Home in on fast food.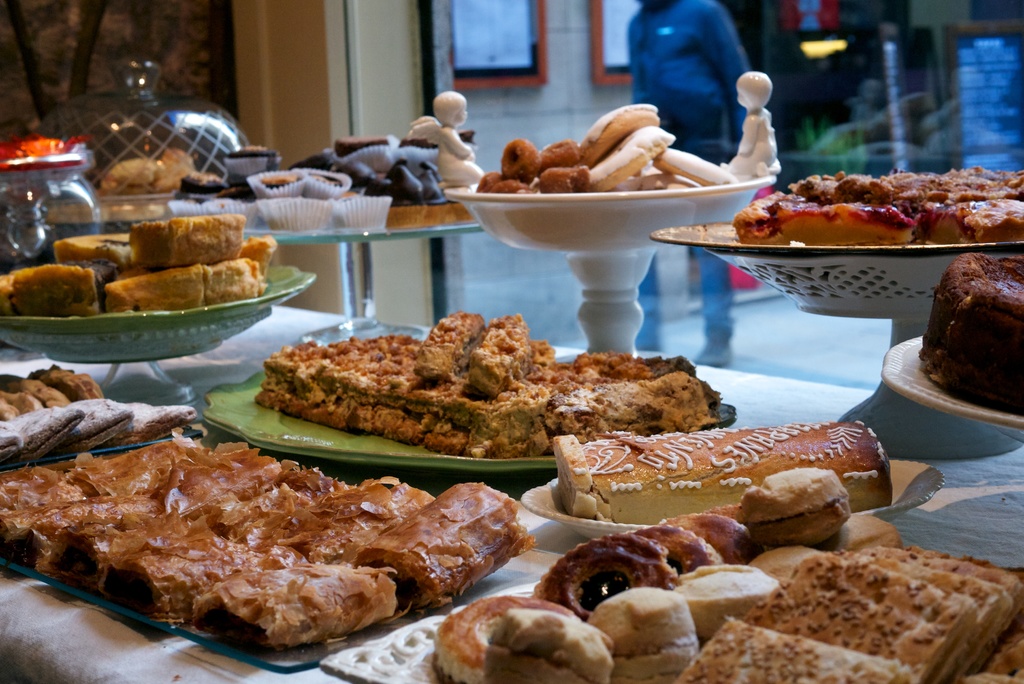
Homed in at rect(52, 234, 147, 272).
